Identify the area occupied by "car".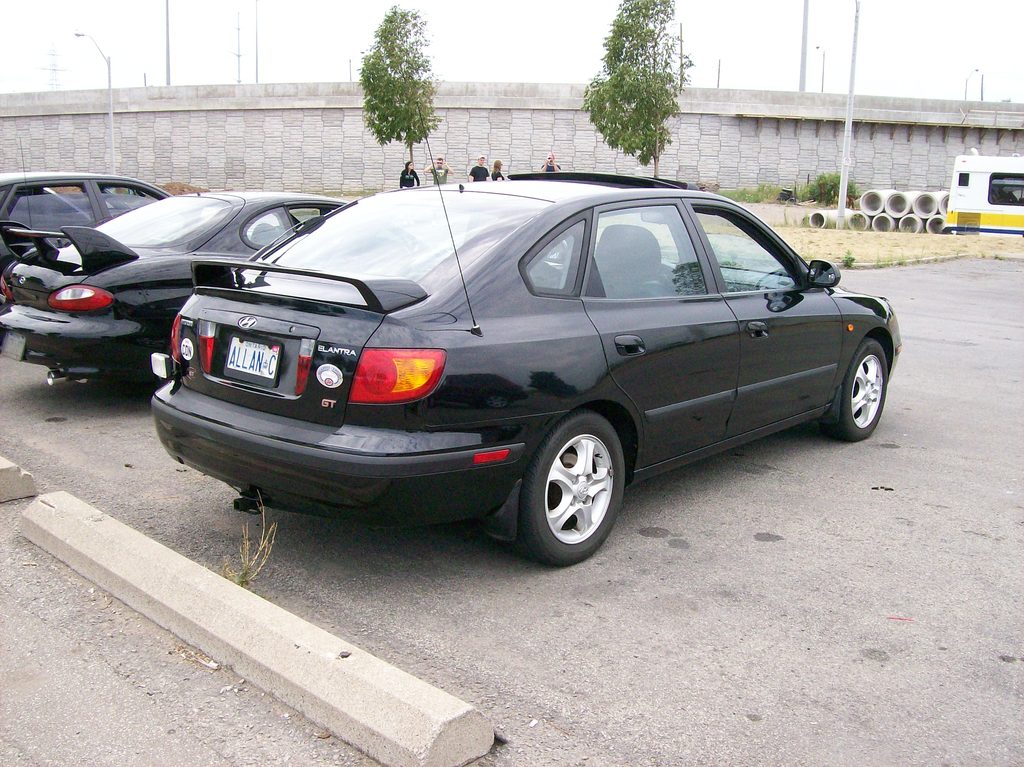
Area: left=148, top=102, right=901, bottom=565.
